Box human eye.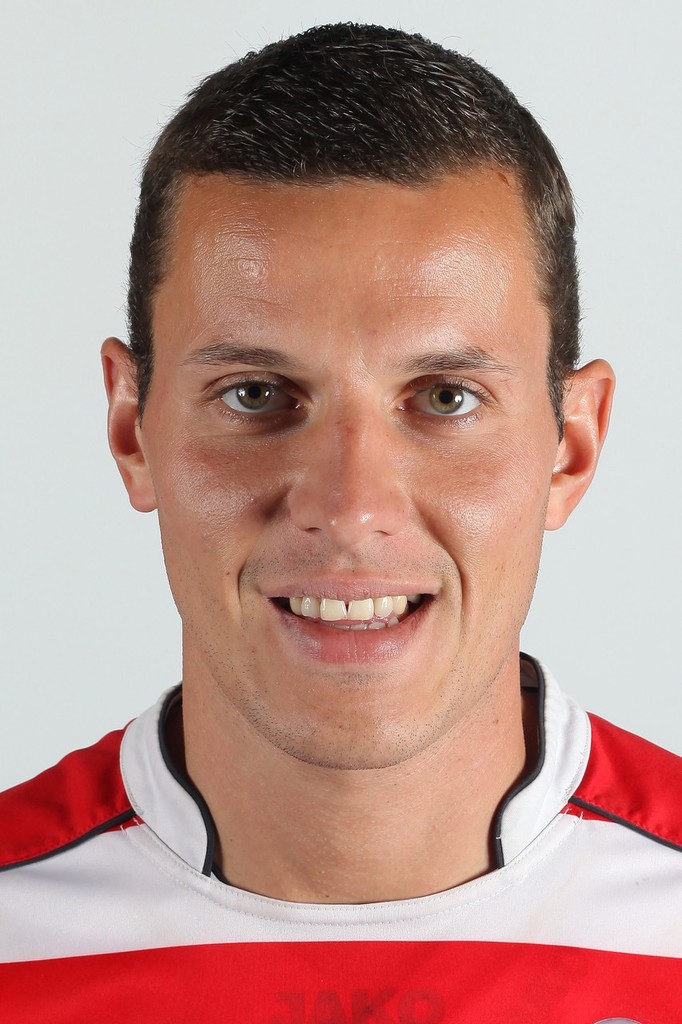
box(395, 369, 493, 434).
